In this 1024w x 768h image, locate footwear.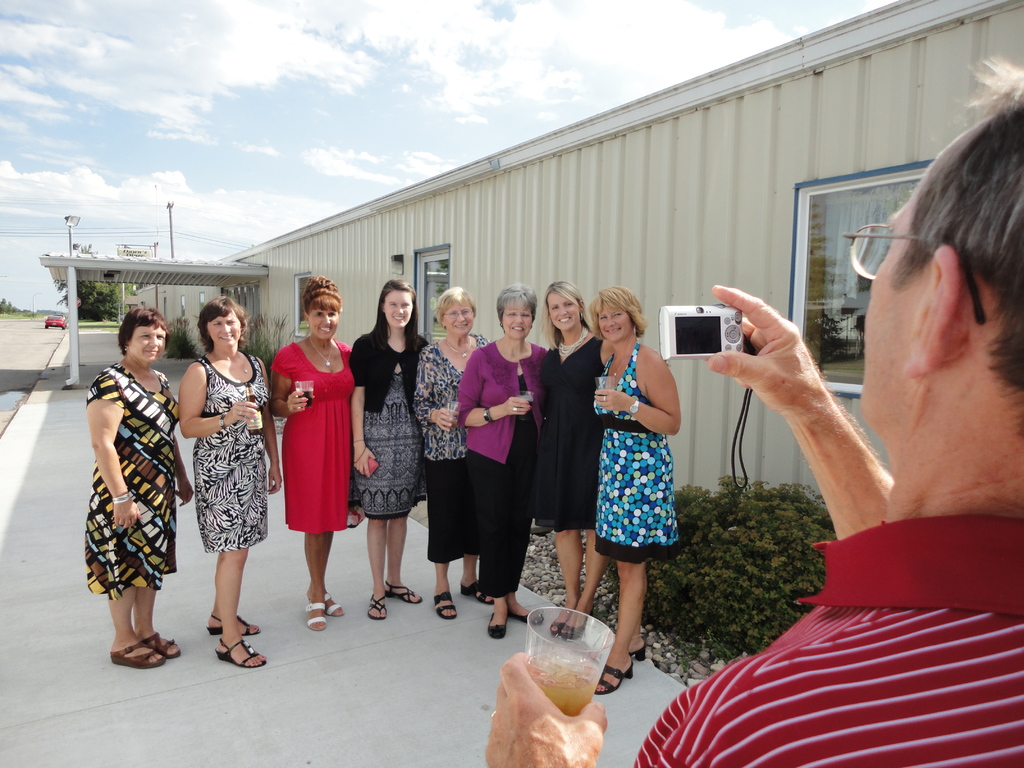
Bounding box: (432,589,458,620).
